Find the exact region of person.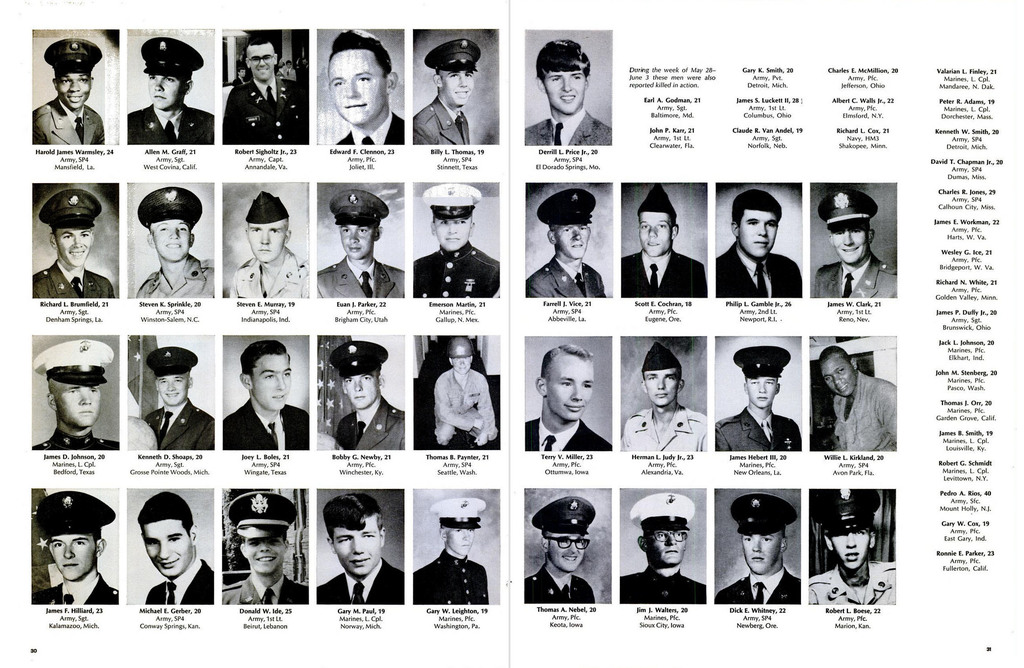
Exact region: detection(520, 494, 608, 603).
